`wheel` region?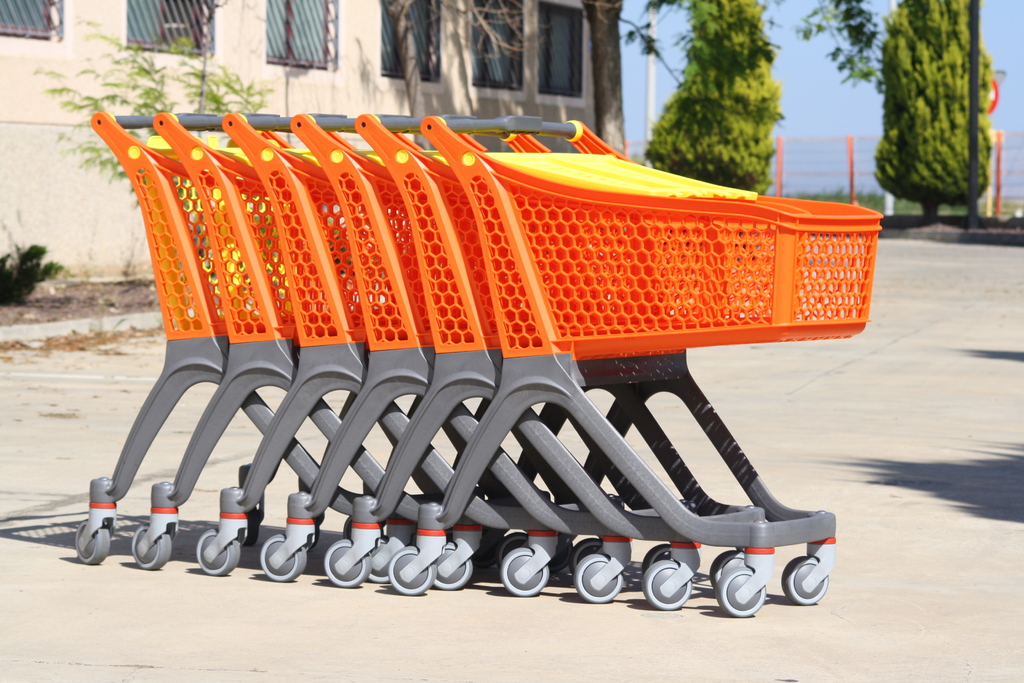
box=[342, 516, 353, 539]
